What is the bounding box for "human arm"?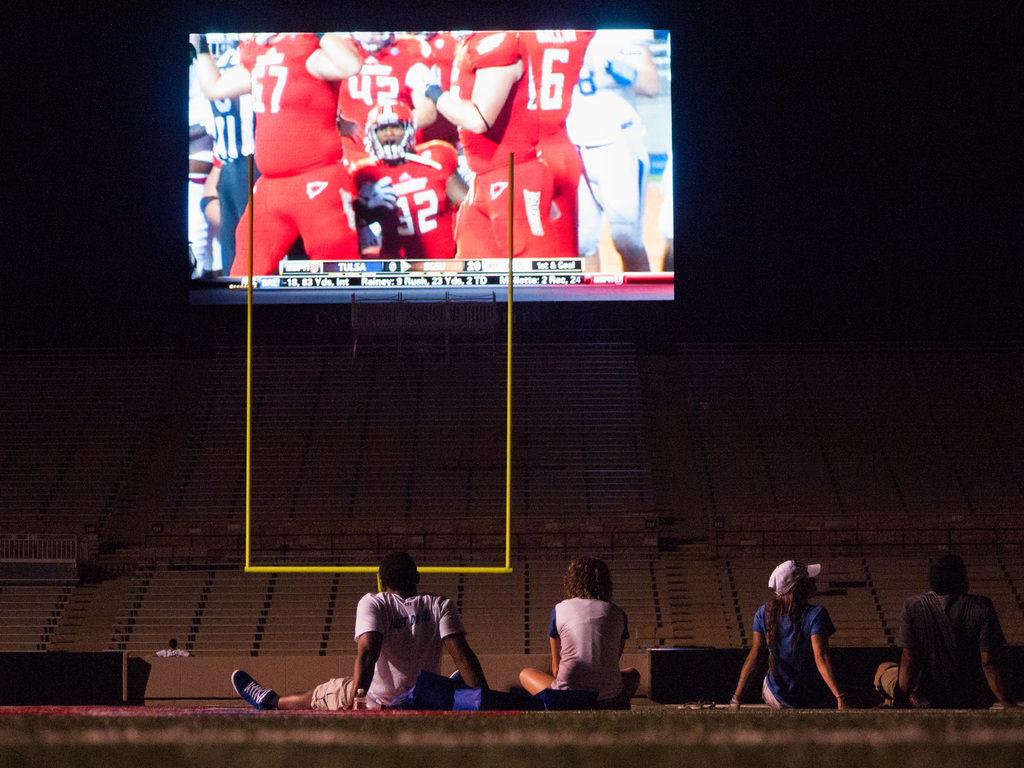
bbox(895, 595, 918, 710).
